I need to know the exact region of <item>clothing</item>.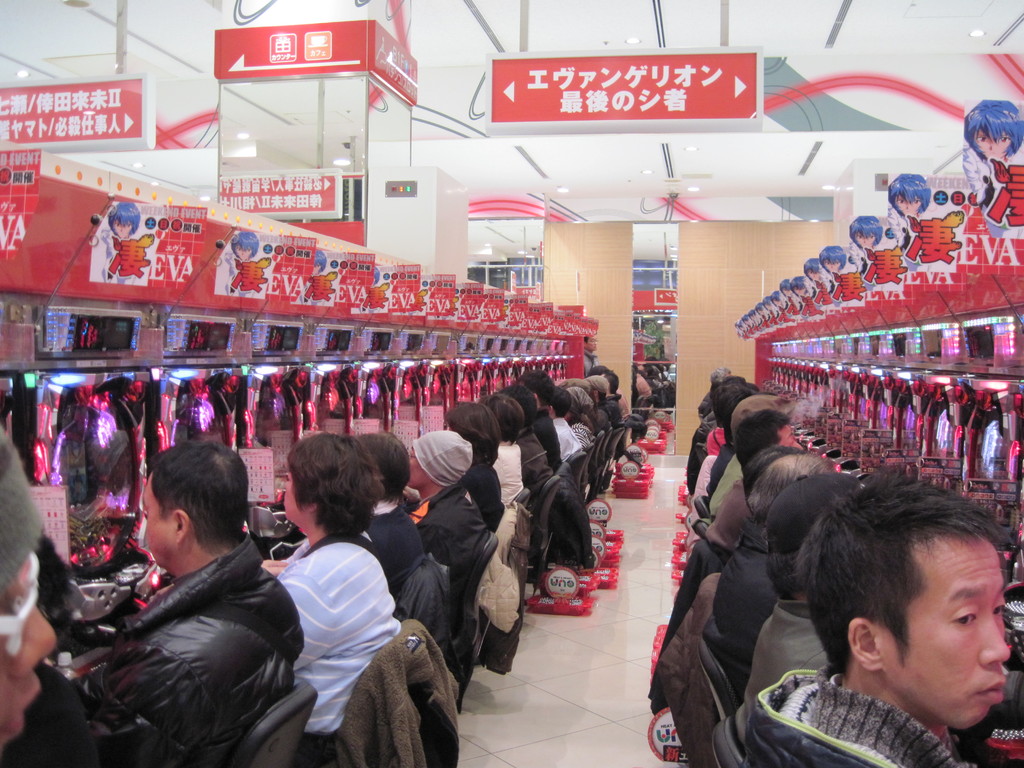
Region: <region>76, 502, 305, 767</region>.
